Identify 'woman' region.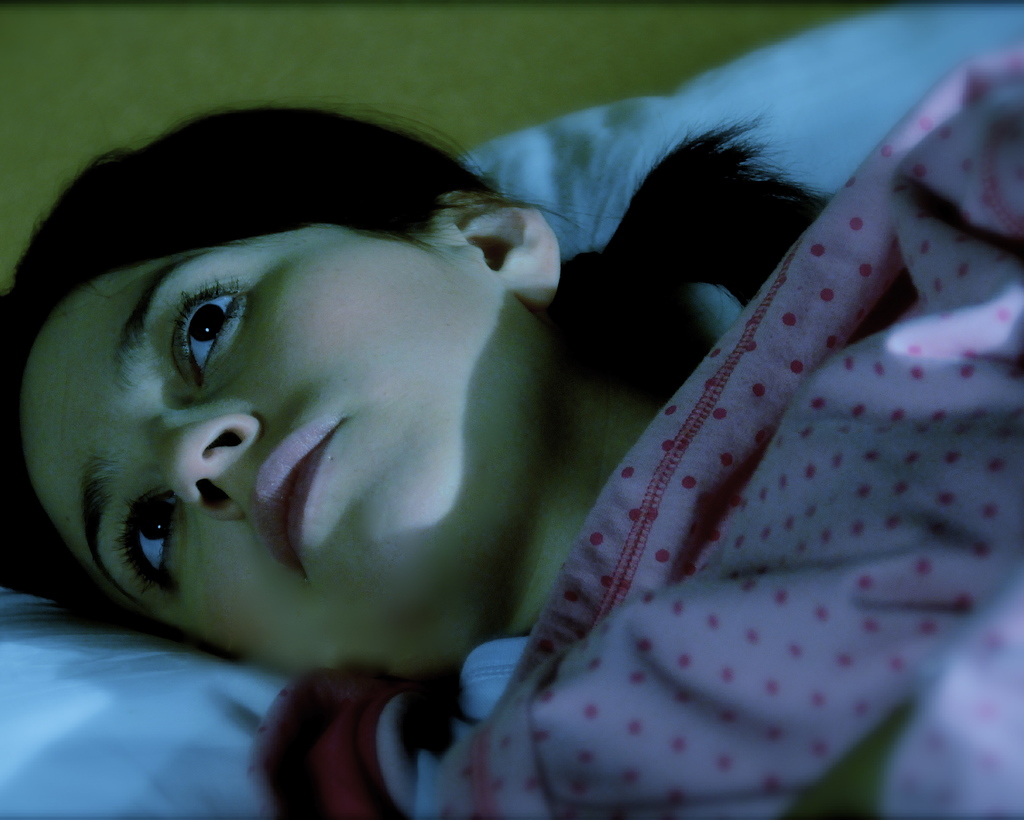
Region: (0,46,1023,819).
